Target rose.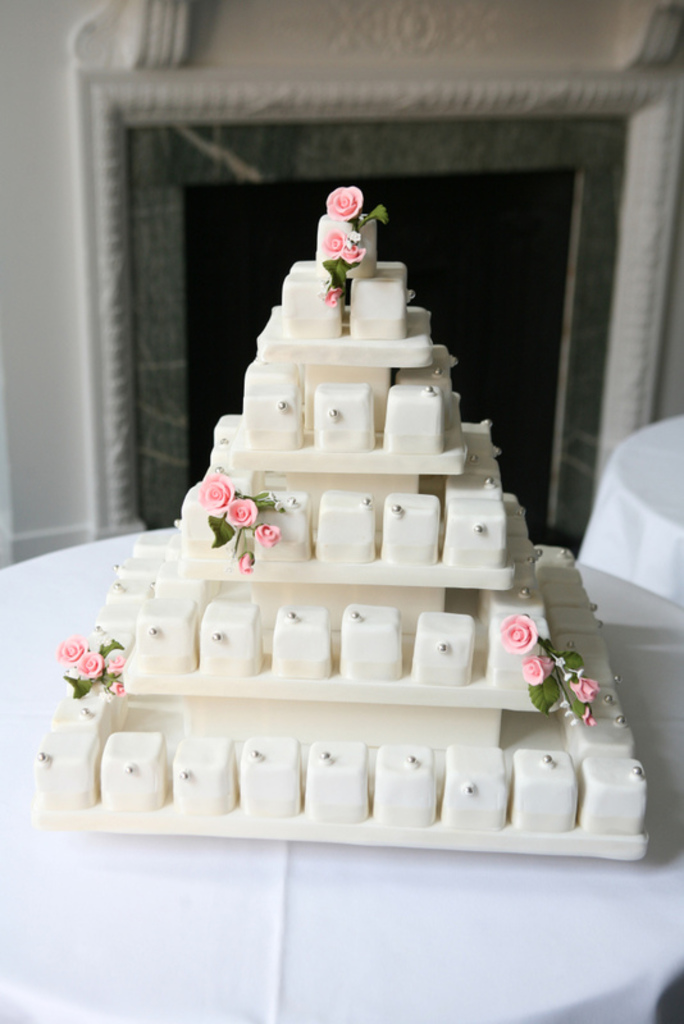
Target region: (570,676,597,701).
